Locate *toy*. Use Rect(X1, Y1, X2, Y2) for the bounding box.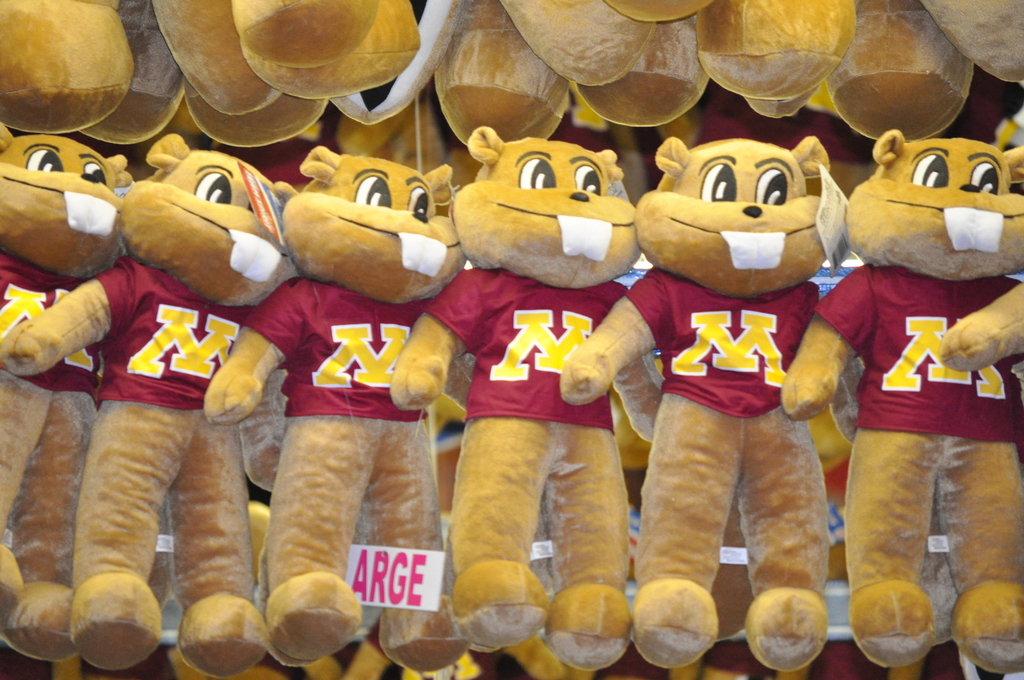
Rect(237, 0, 428, 92).
